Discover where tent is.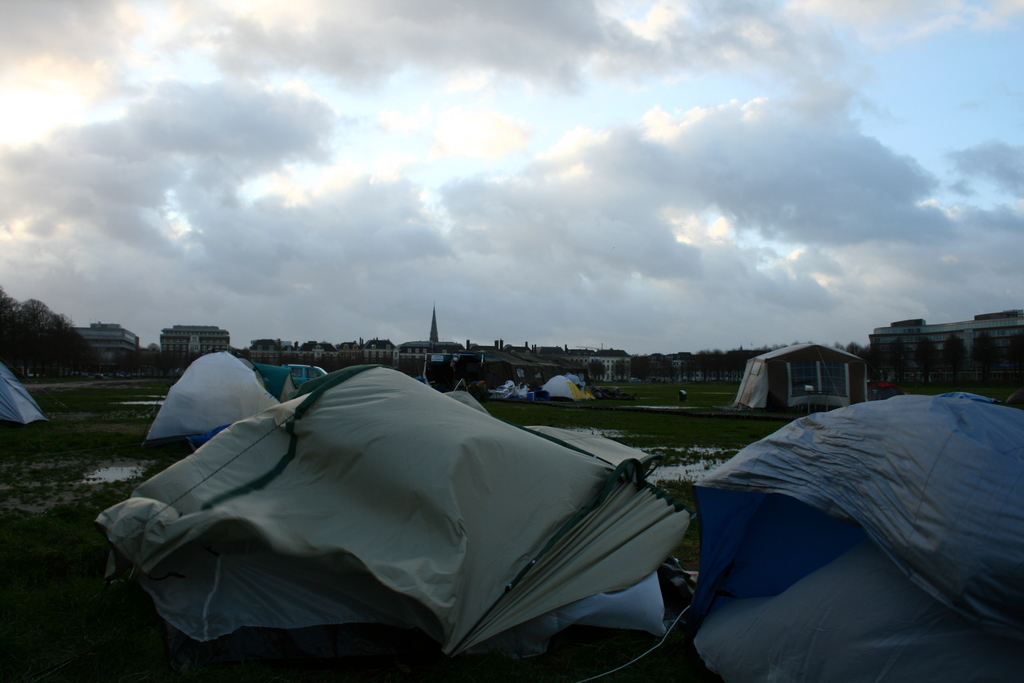
Discovered at region(83, 363, 715, 659).
